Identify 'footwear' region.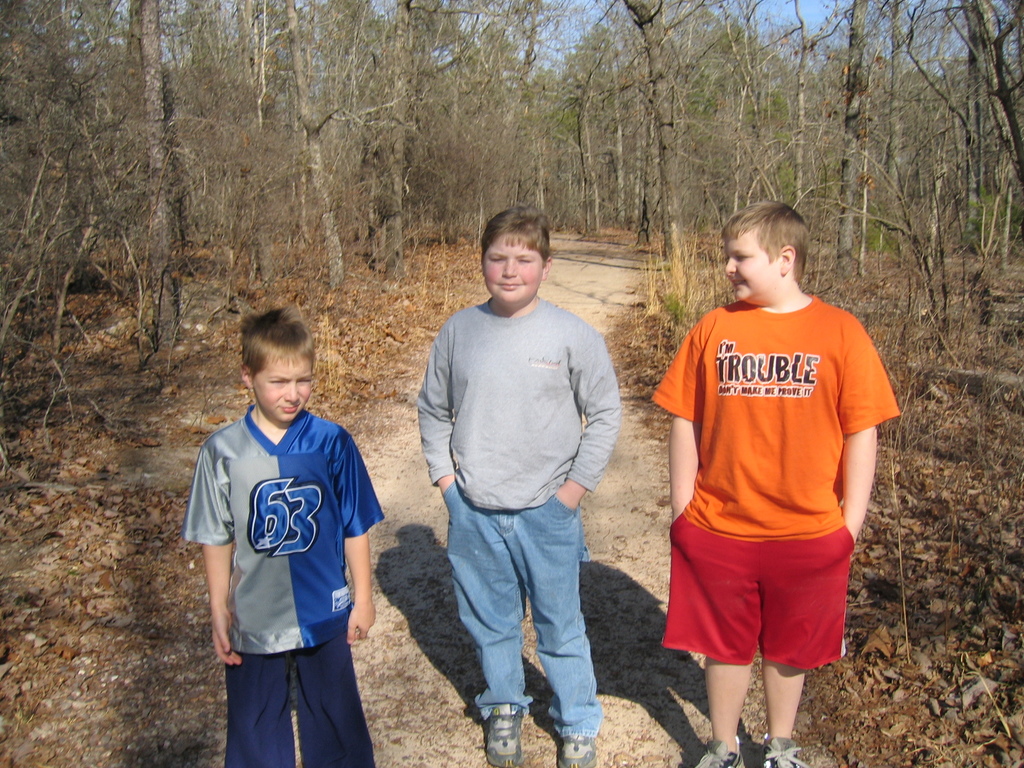
Region: x1=554 y1=732 x2=596 y2=767.
